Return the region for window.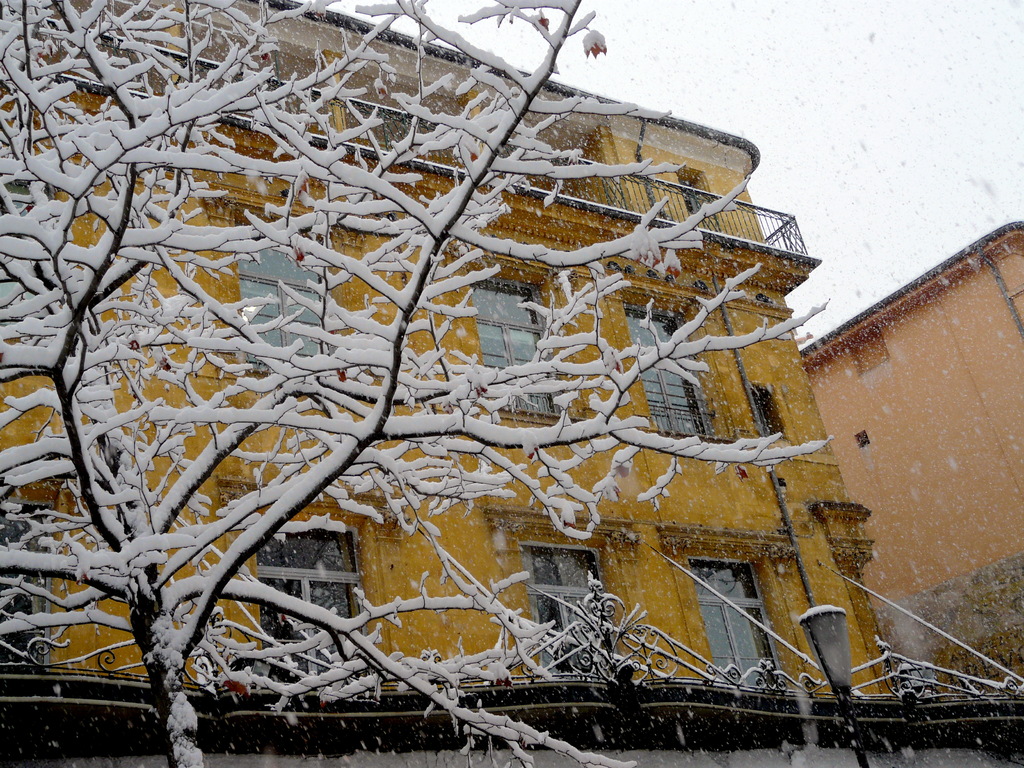
BBox(687, 558, 784, 691).
